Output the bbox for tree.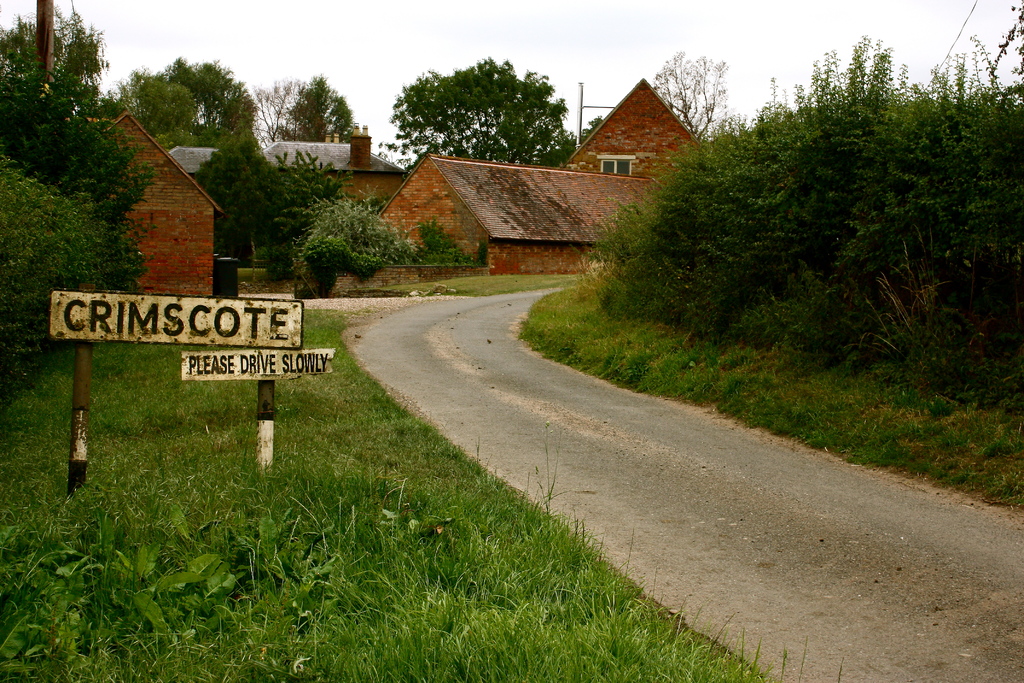
<bbox>289, 193, 470, 292</bbox>.
